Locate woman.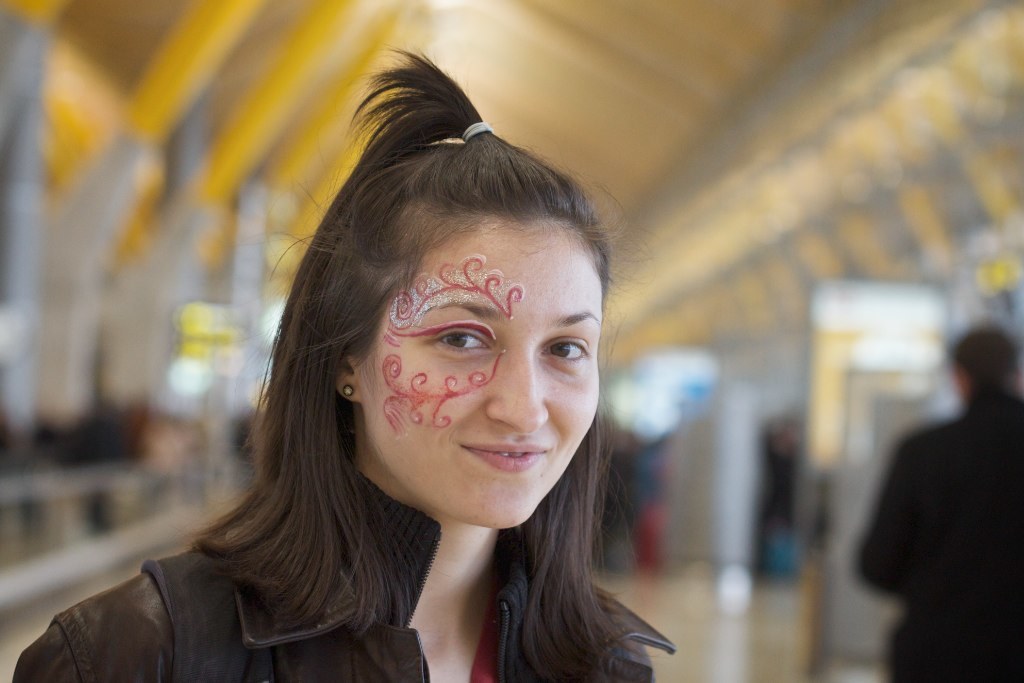
Bounding box: (103, 75, 715, 676).
